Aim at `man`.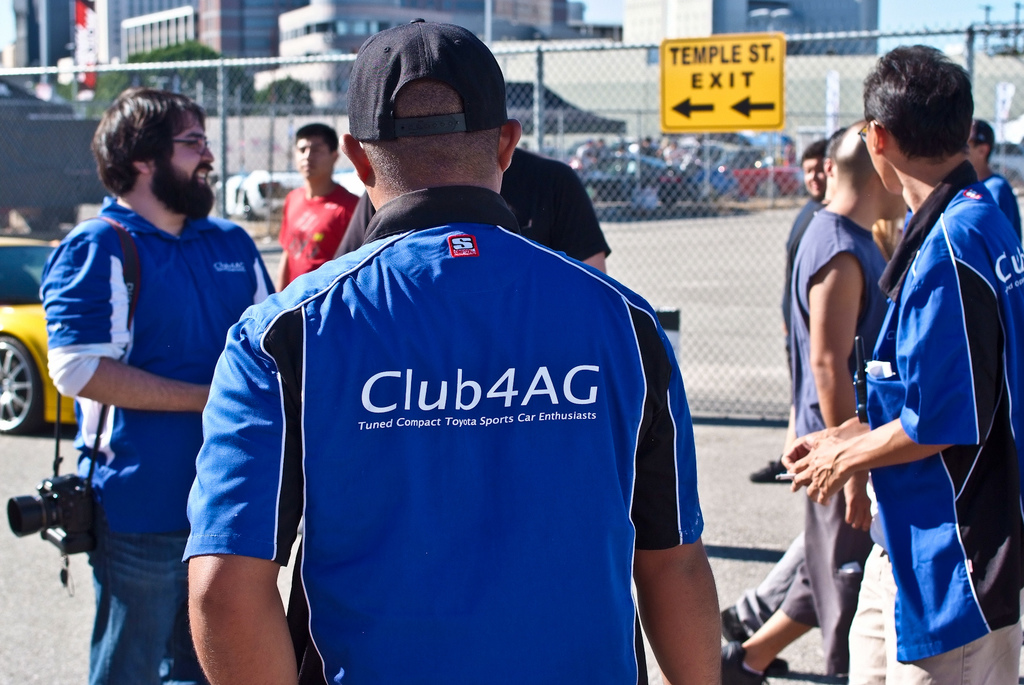
Aimed at bbox=[274, 124, 363, 295].
